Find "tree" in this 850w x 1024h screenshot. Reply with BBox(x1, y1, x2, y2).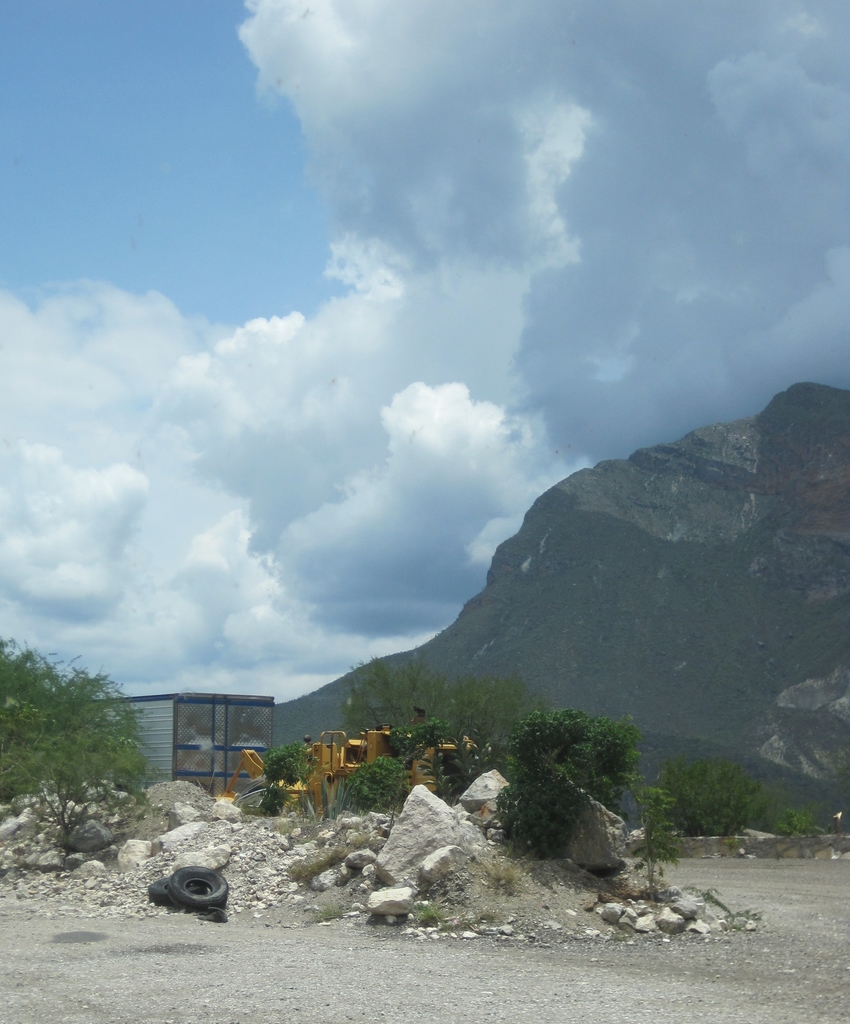
BBox(498, 698, 638, 852).
